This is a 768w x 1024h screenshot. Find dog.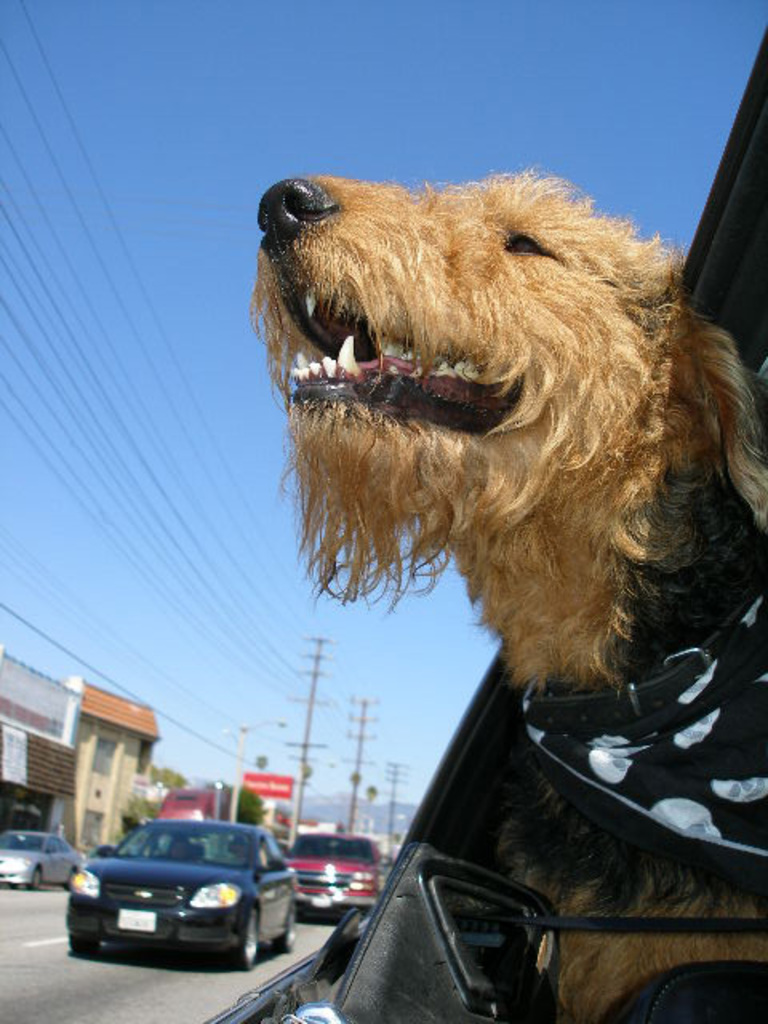
Bounding box: Rect(245, 166, 766, 1022).
